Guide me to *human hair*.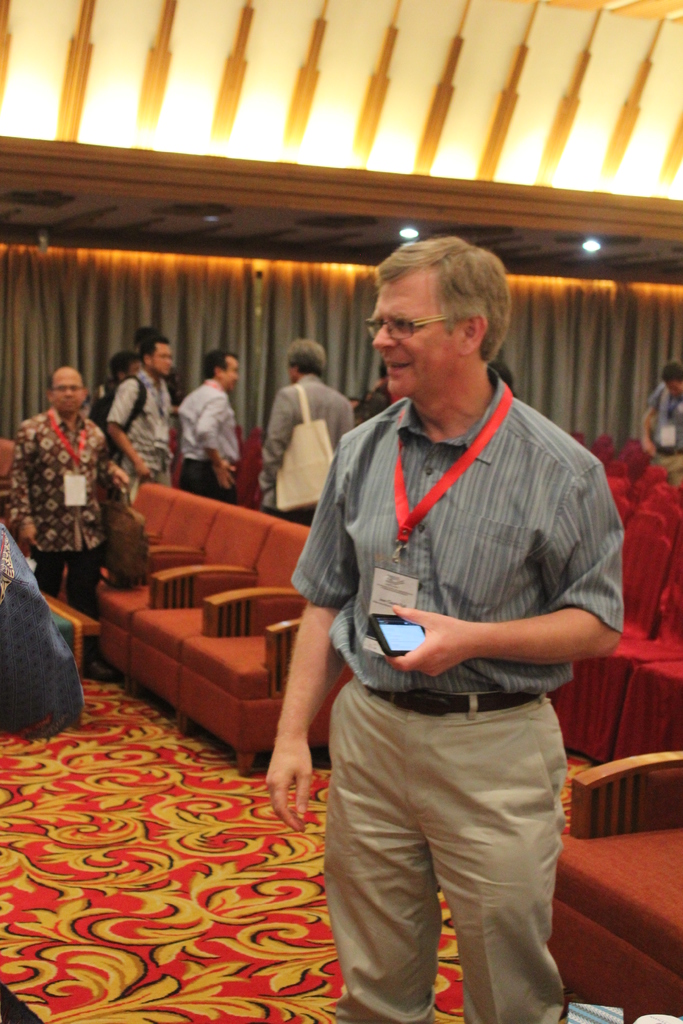
Guidance: l=660, t=361, r=682, b=382.
